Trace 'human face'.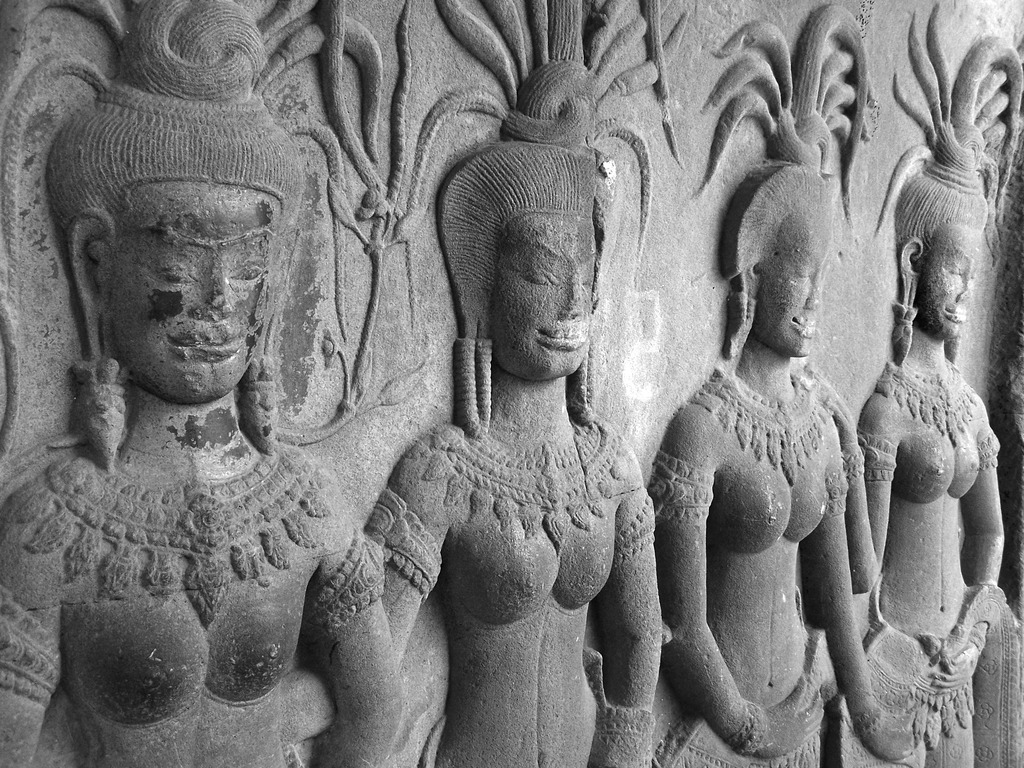
Traced to [494, 214, 591, 380].
